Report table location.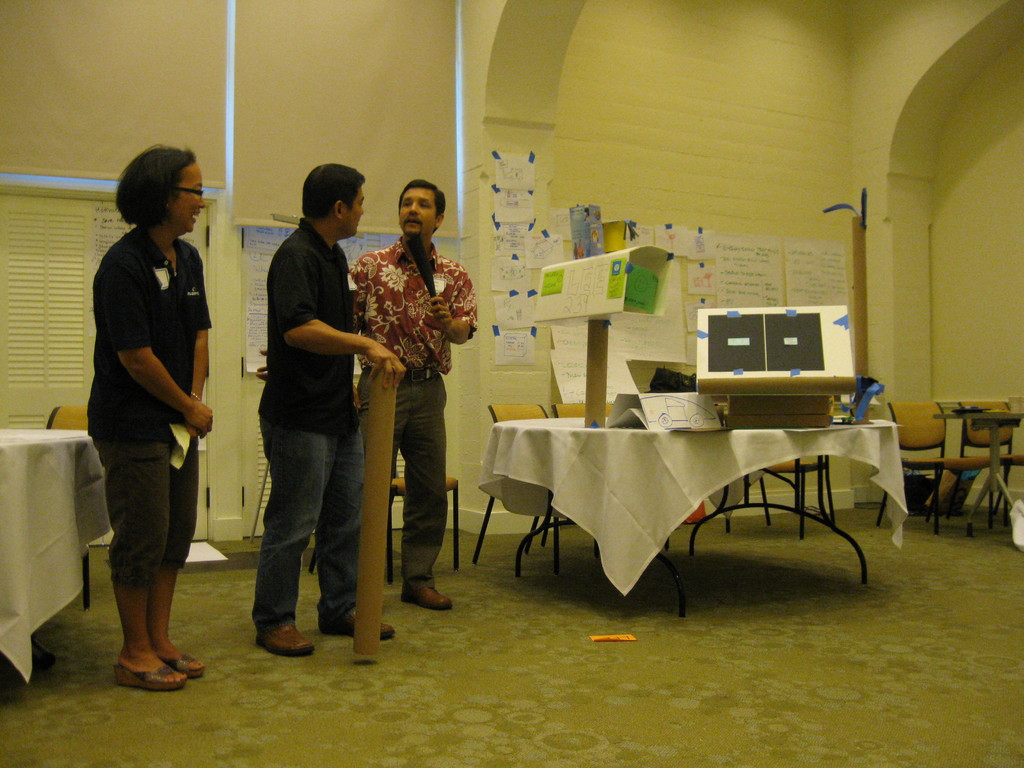
Report: select_region(490, 420, 893, 628).
